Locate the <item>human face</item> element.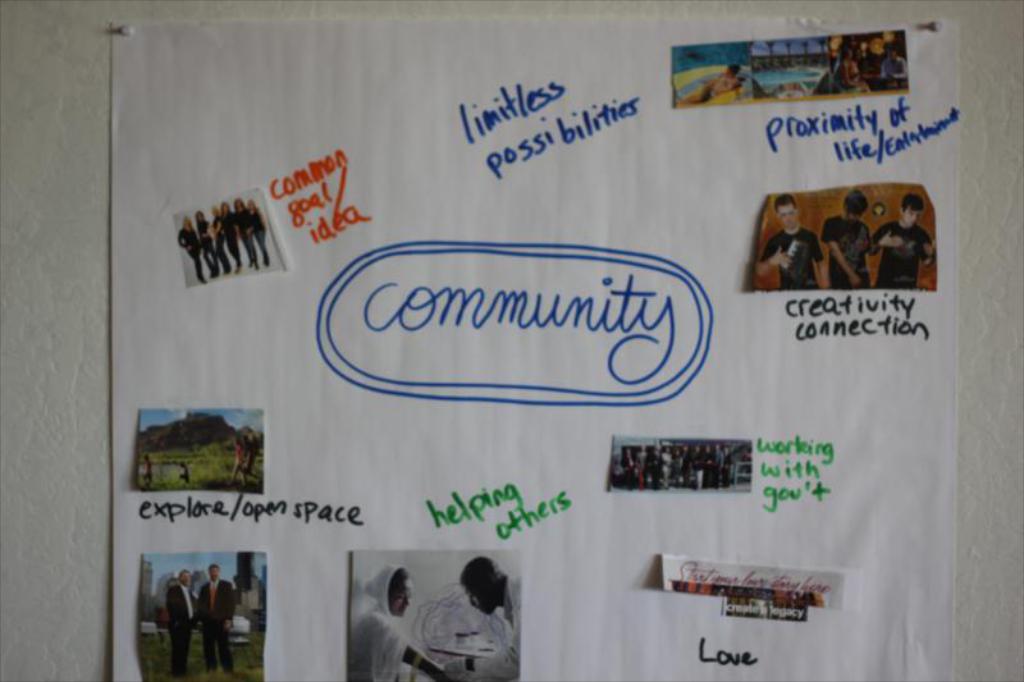
Element bbox: box(178, 569, 192, 583).
